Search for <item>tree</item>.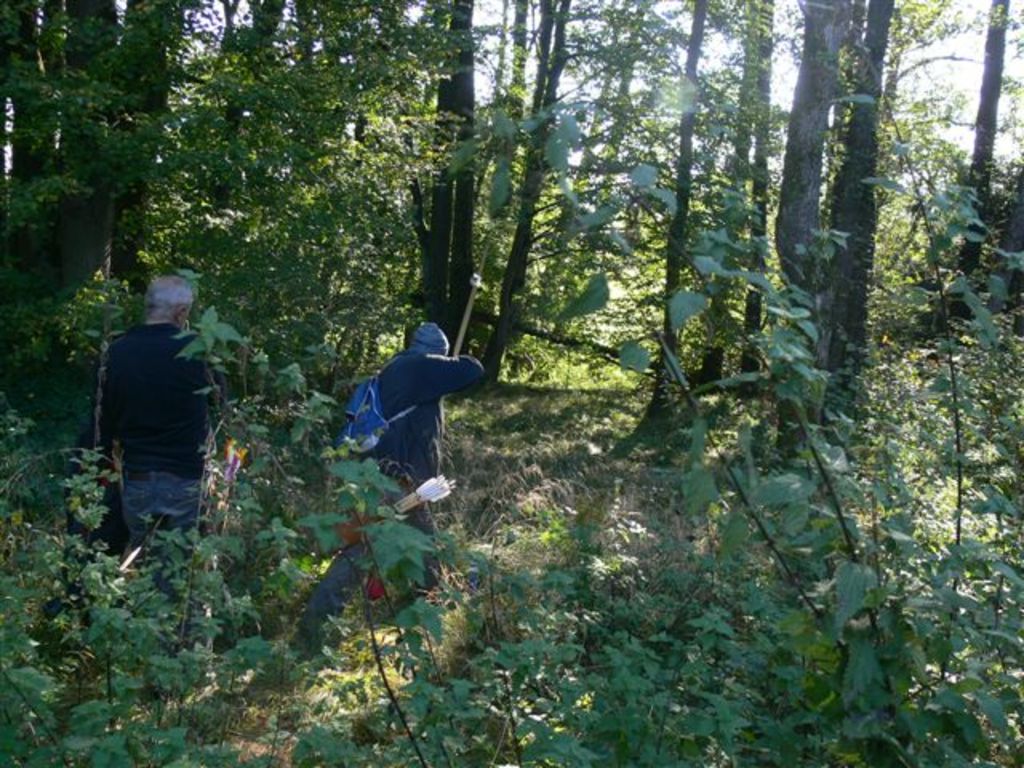
Found at crop(642, 0, 707, 413).
